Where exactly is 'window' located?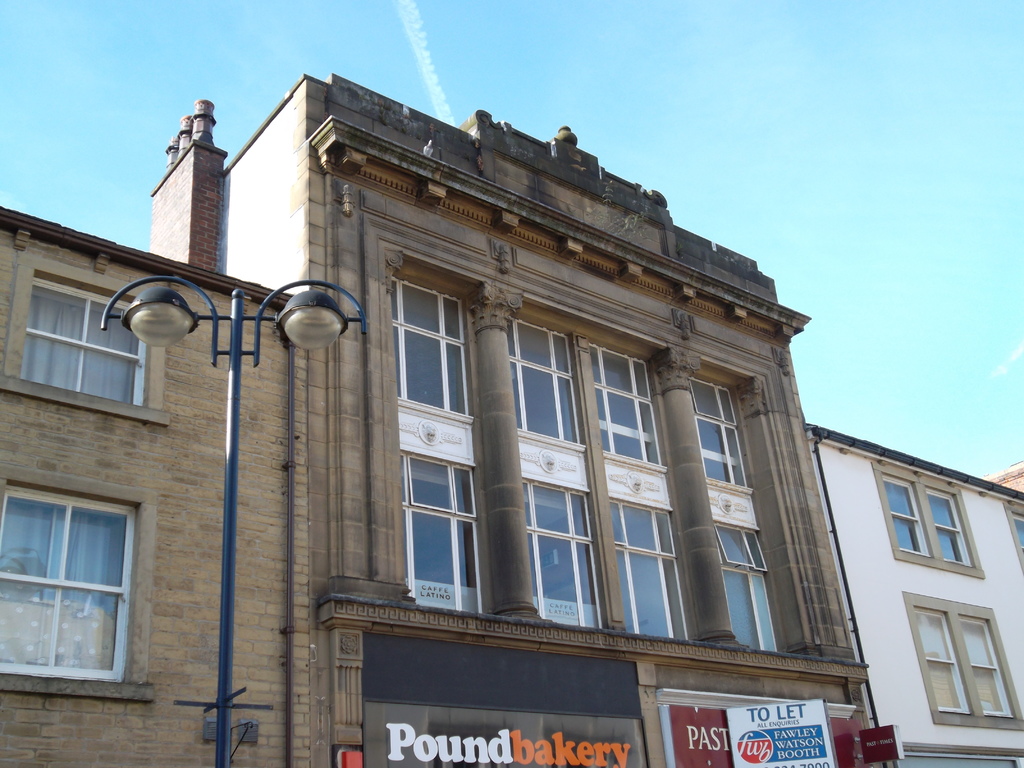
Its bounding box is BBox(588, 337, 662, 463).
